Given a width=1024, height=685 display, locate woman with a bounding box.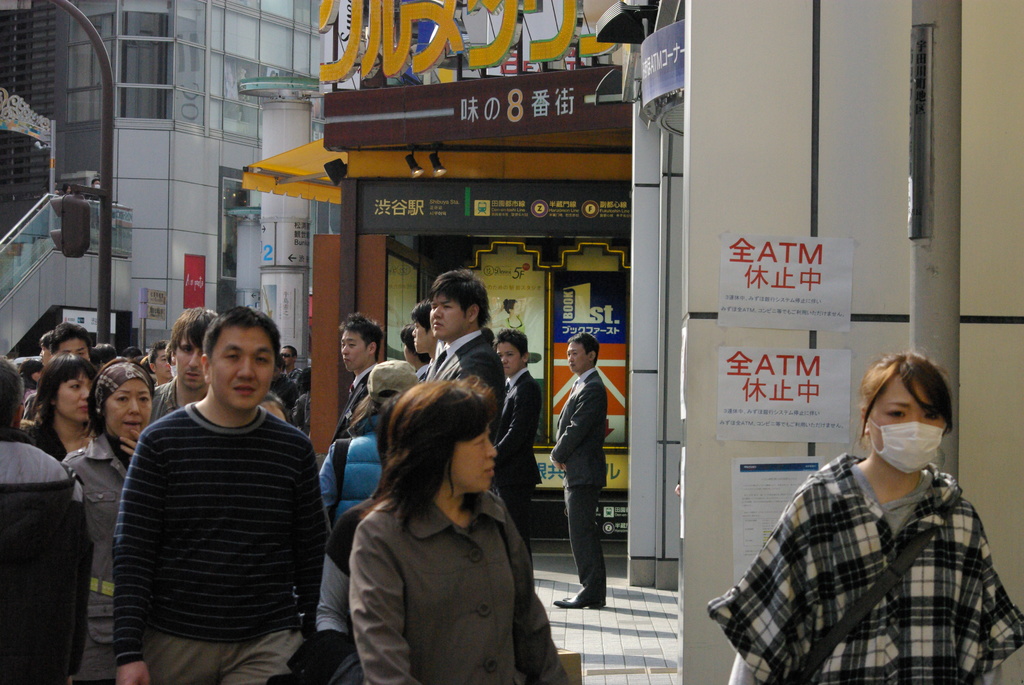
Located: crop(292, 369, 317, 439).
